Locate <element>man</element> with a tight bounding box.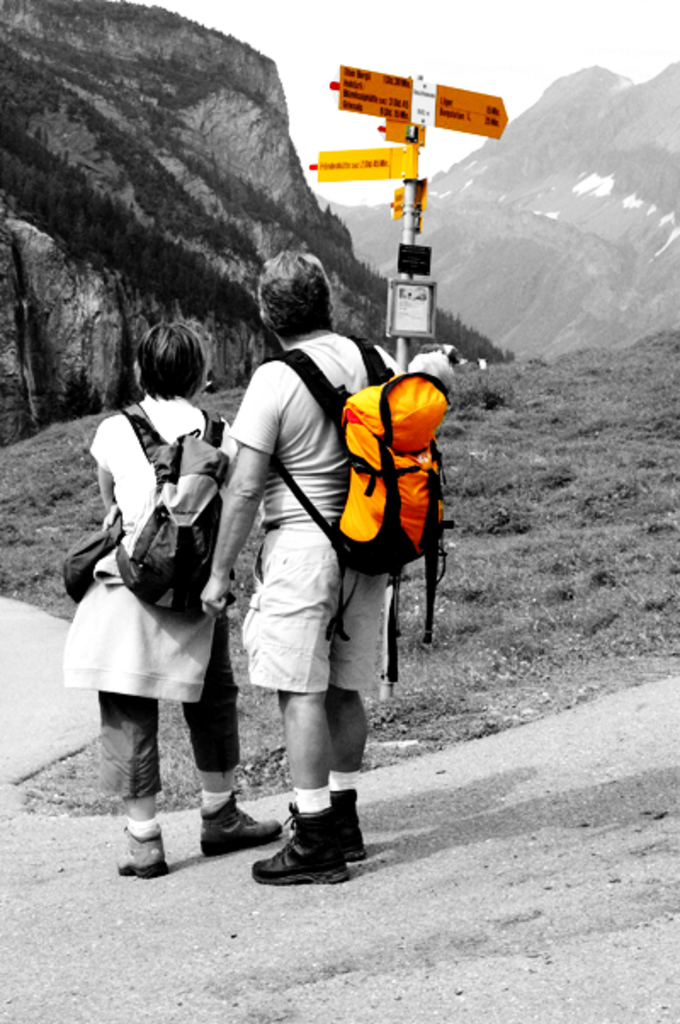
[197,248,408,888].
